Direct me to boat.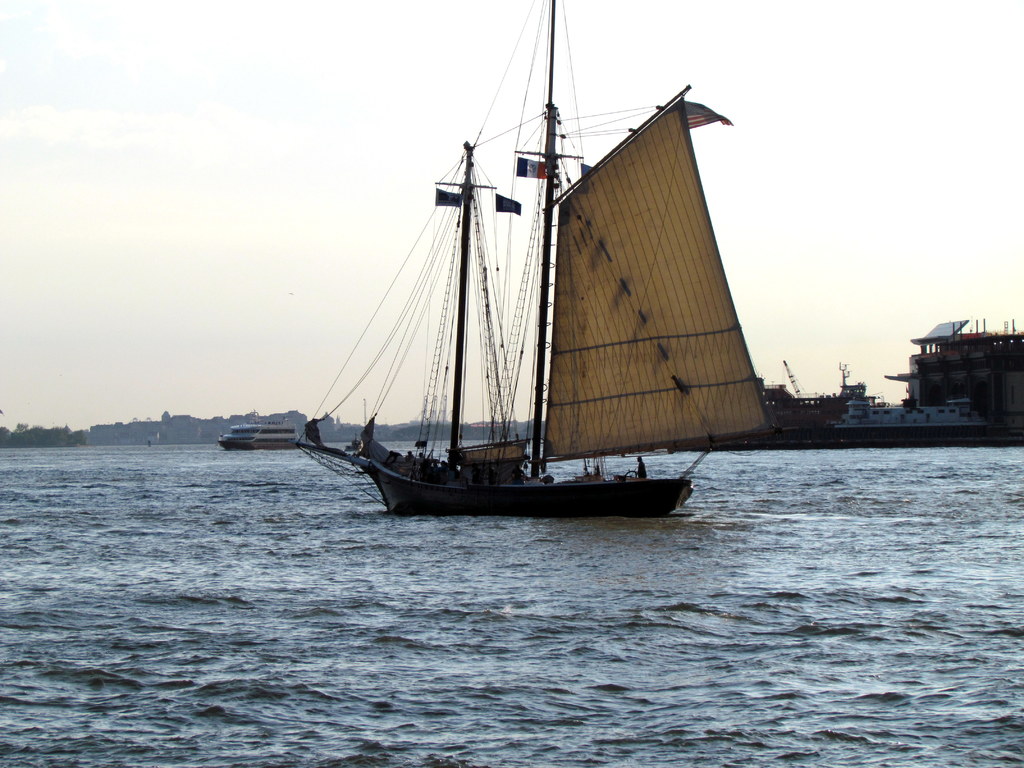
Direction: x1=273 y1=40 x2=787 y2=550.
